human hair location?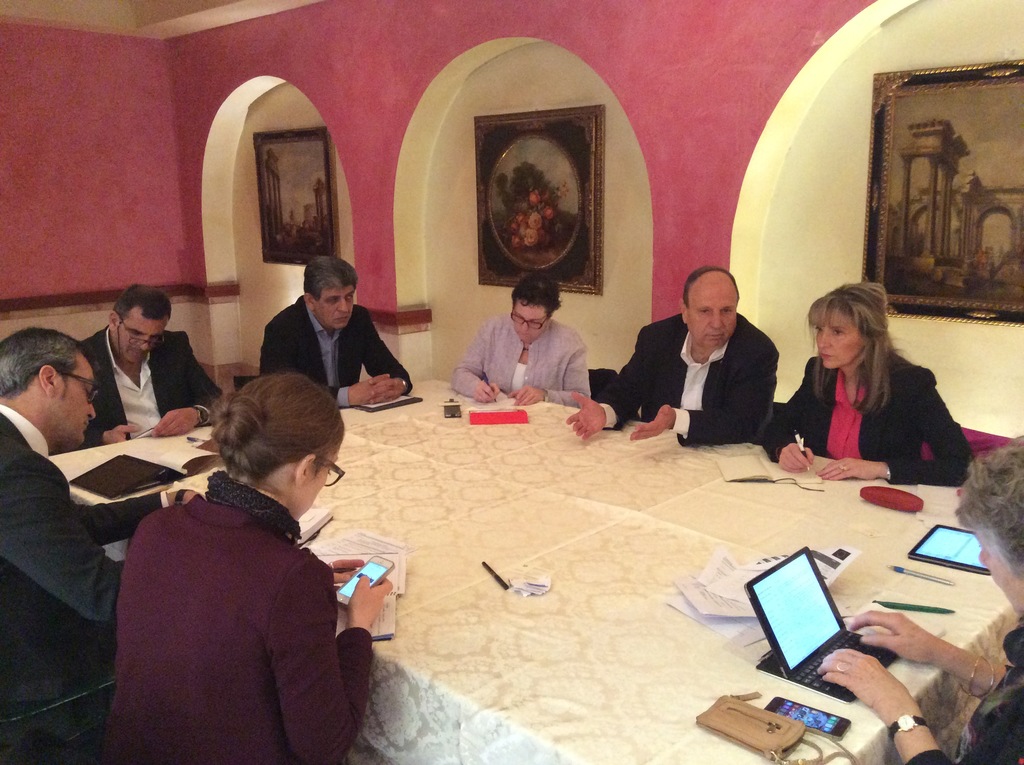
817,280,909,391
